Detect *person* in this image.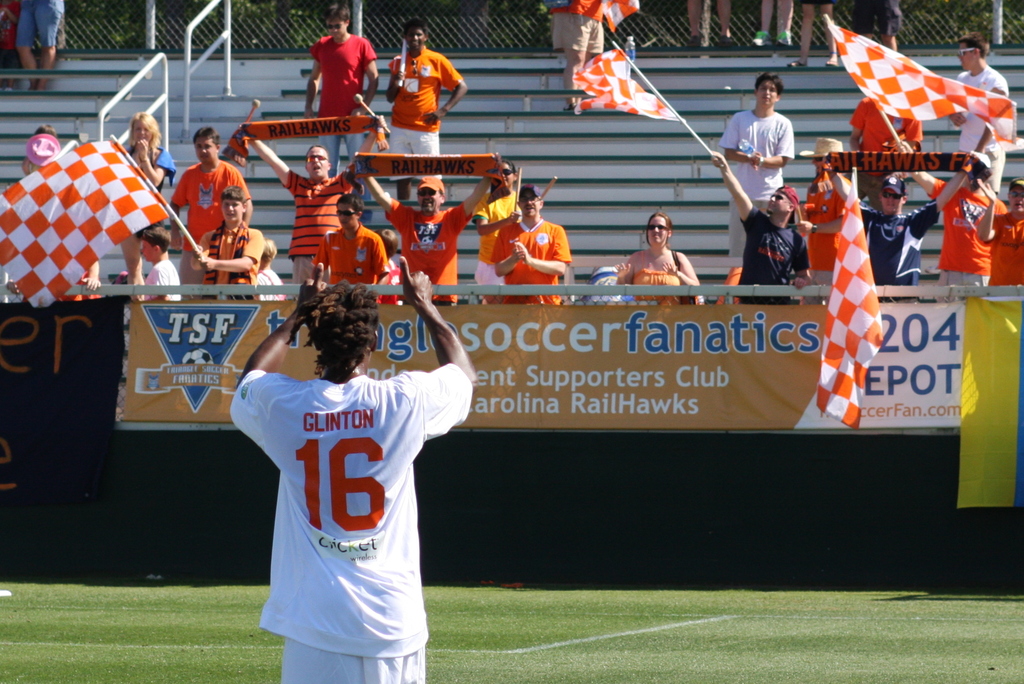
Detection: l=750, t=0, r=795, b=51.
